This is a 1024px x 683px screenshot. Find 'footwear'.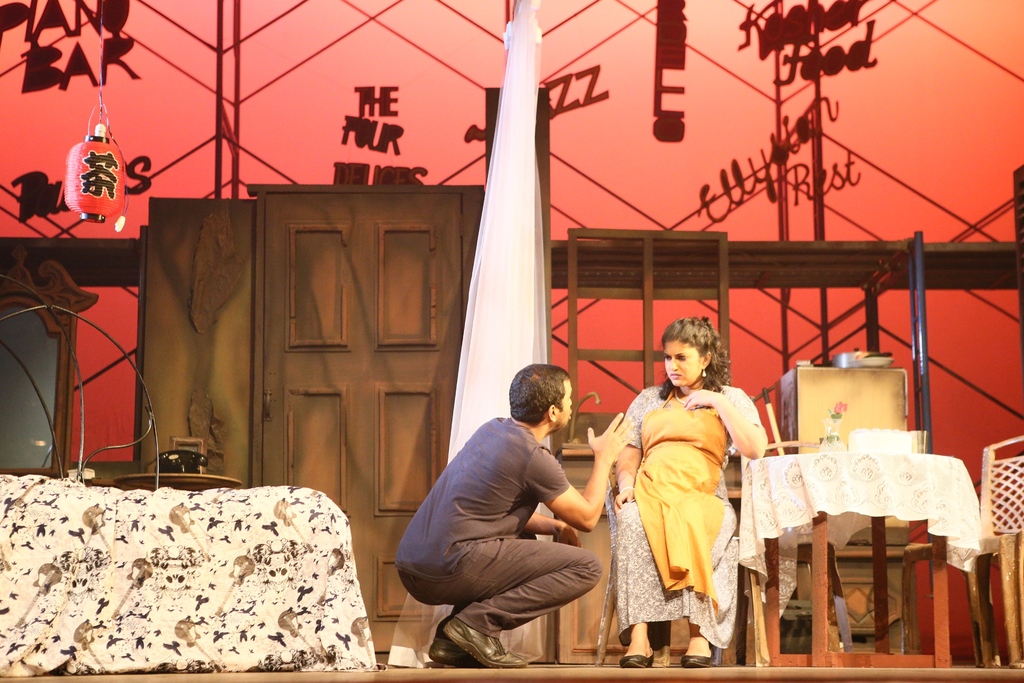
Bounding box: 445:617:531:664.
